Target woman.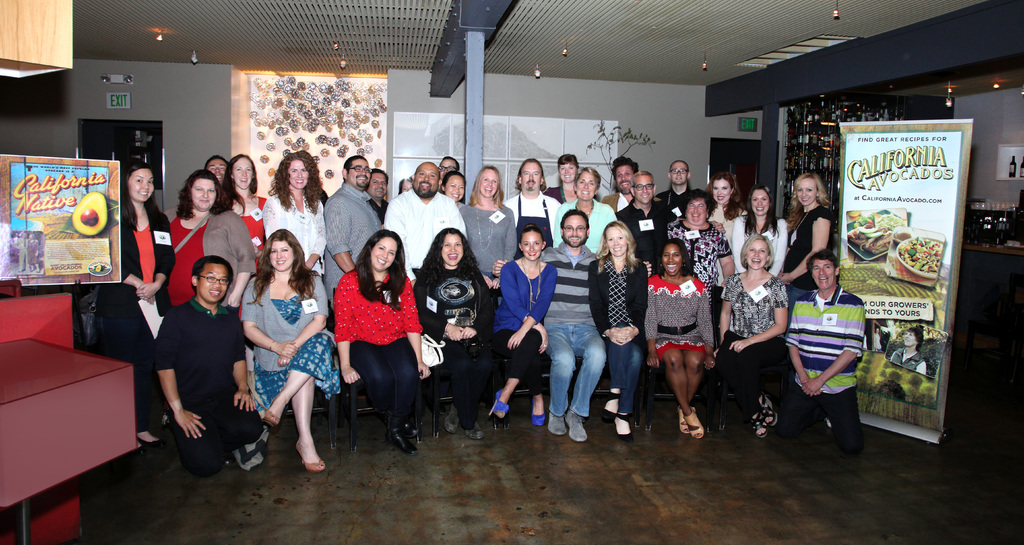
Target region: x1=395 y1=176 x2=412 y2=195.
